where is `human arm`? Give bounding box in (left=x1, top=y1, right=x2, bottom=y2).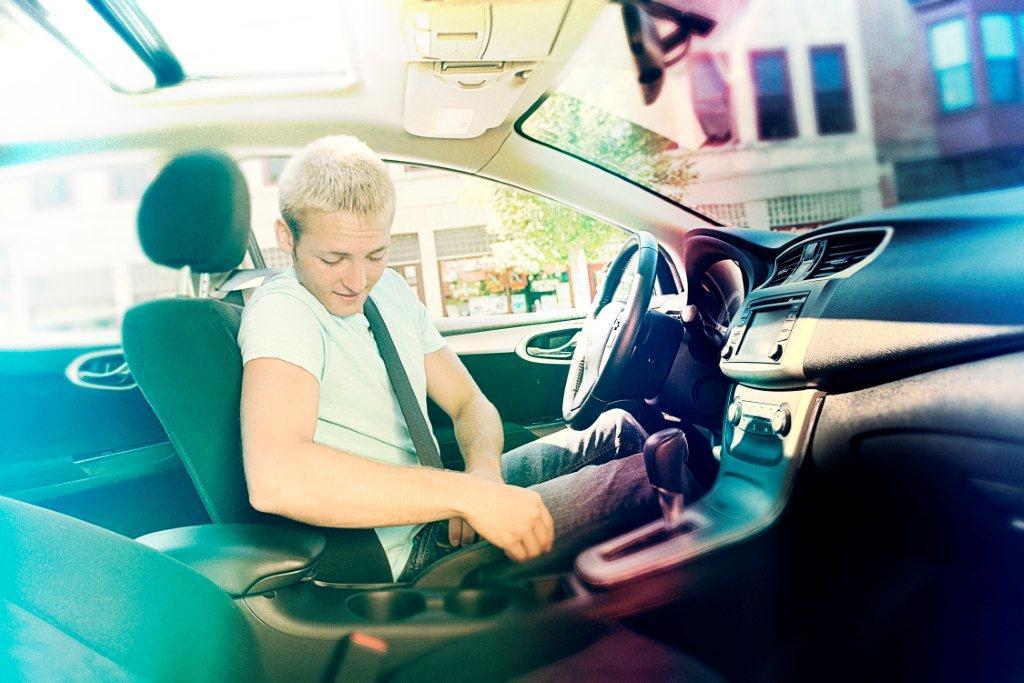
(left=246, top=275, right=552, bottom=554).
